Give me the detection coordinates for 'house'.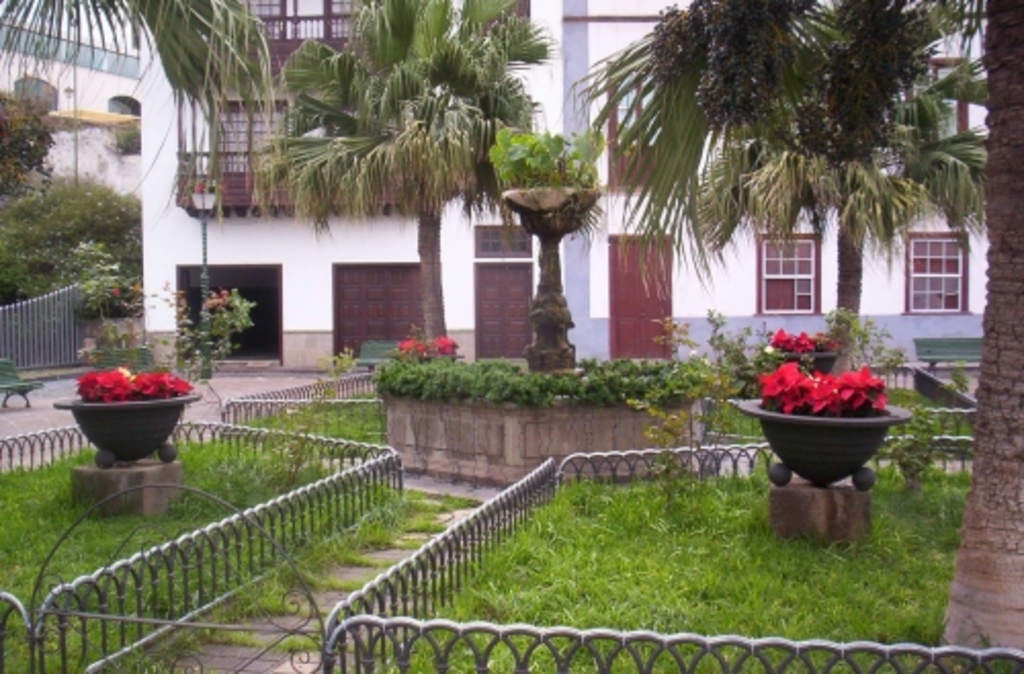
x1=0, y1=0, x2=141, y2=356.
